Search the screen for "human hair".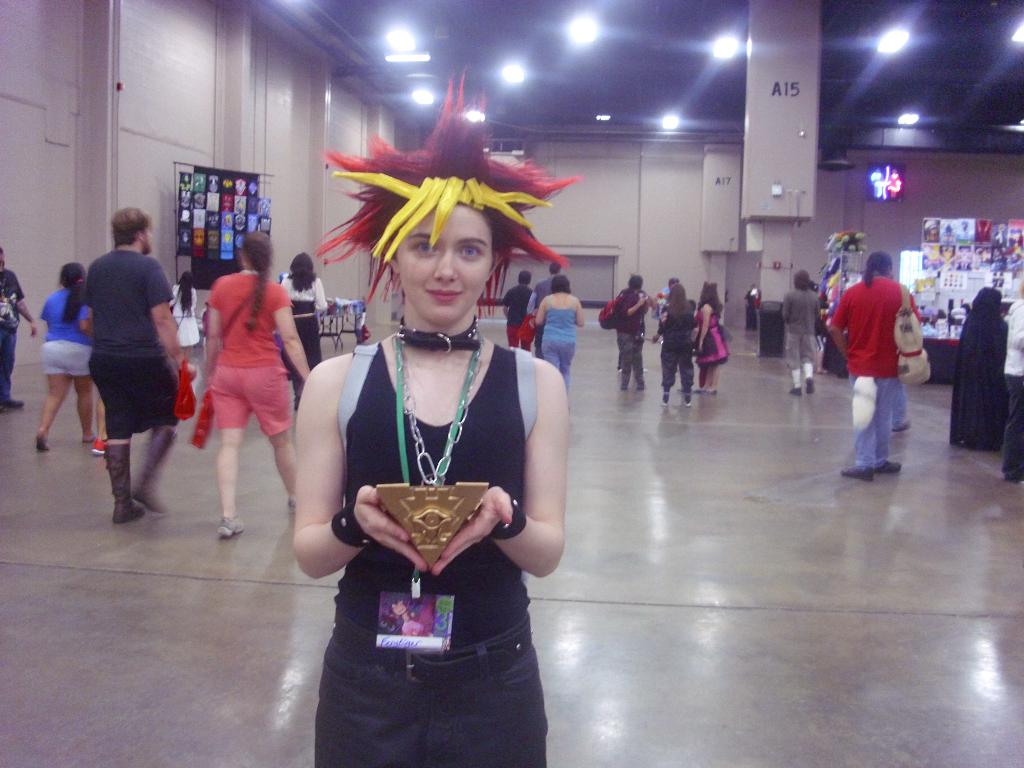
Found at bbox=(698, 280, 719, 311).
